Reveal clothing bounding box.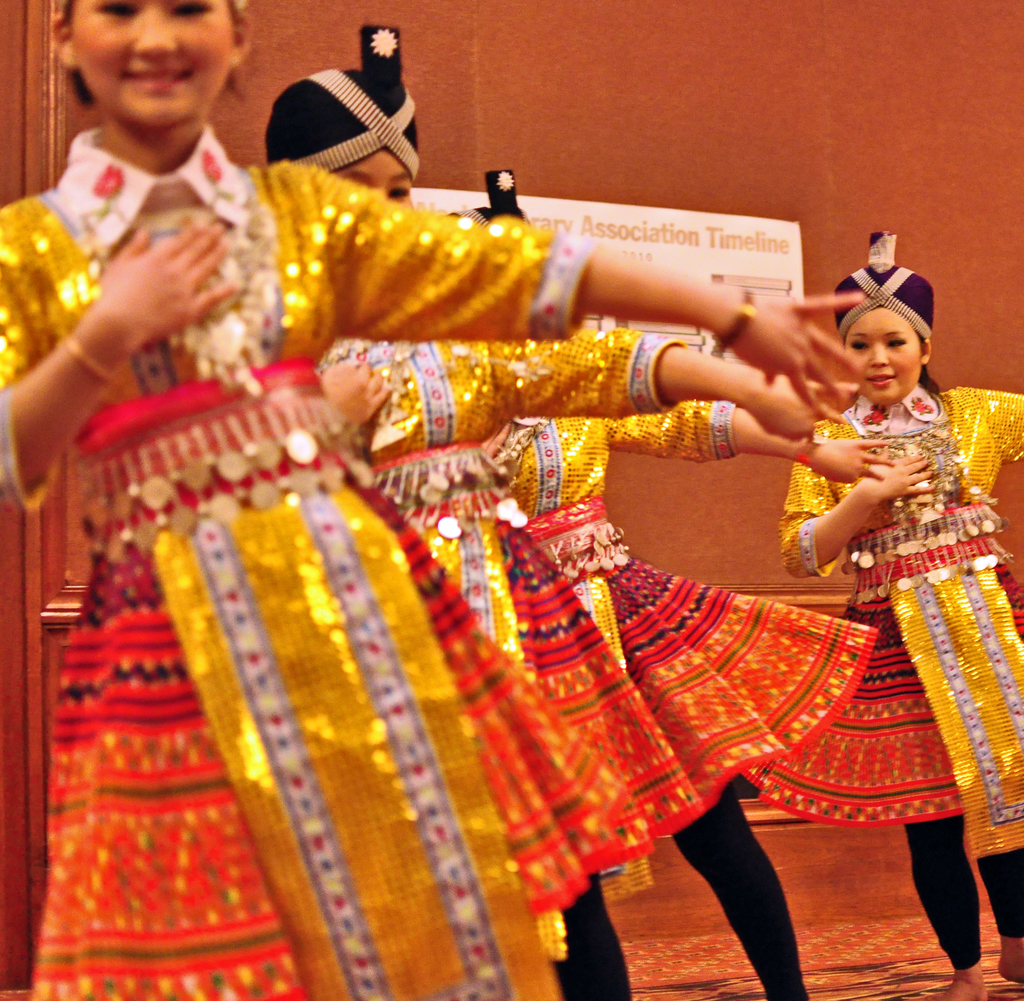
Revealed: bbox=[491, 390, 815, 998].
